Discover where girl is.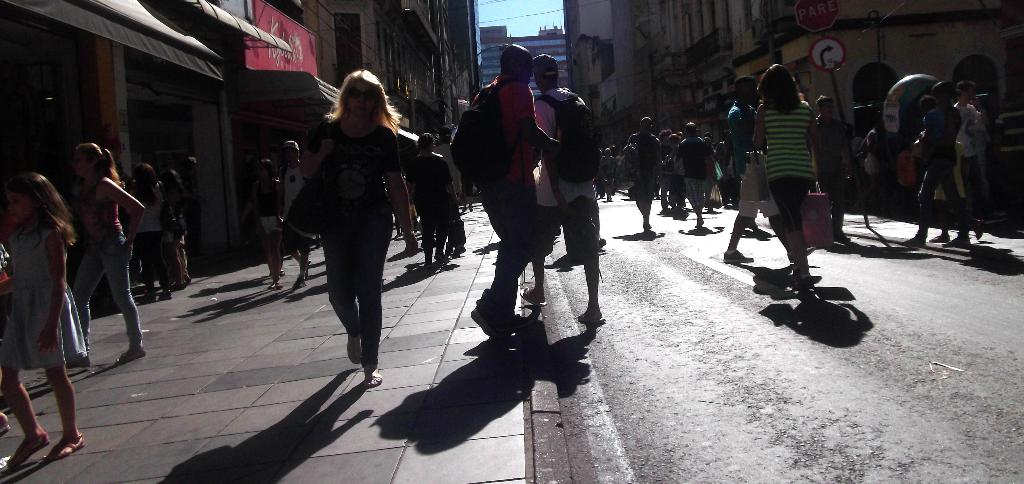
Discovered at <region>751, 64, 820, 293</region>.
